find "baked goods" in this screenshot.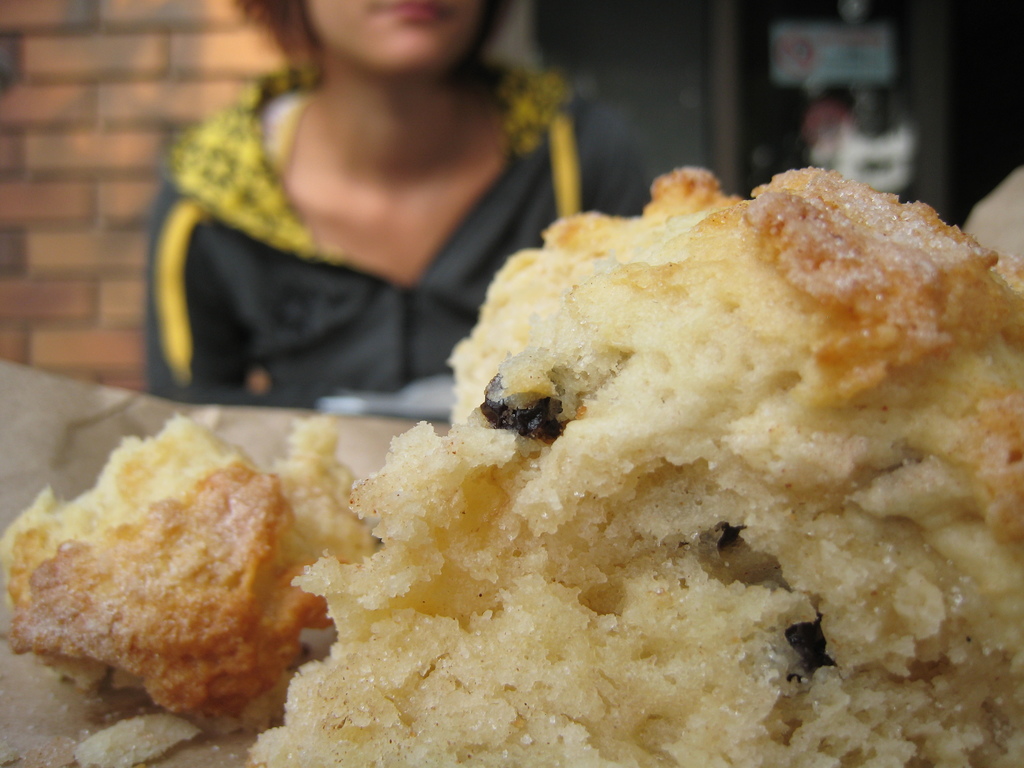
The bounding box for "baked goods" is select_region(242, 163, 1023, 762).
